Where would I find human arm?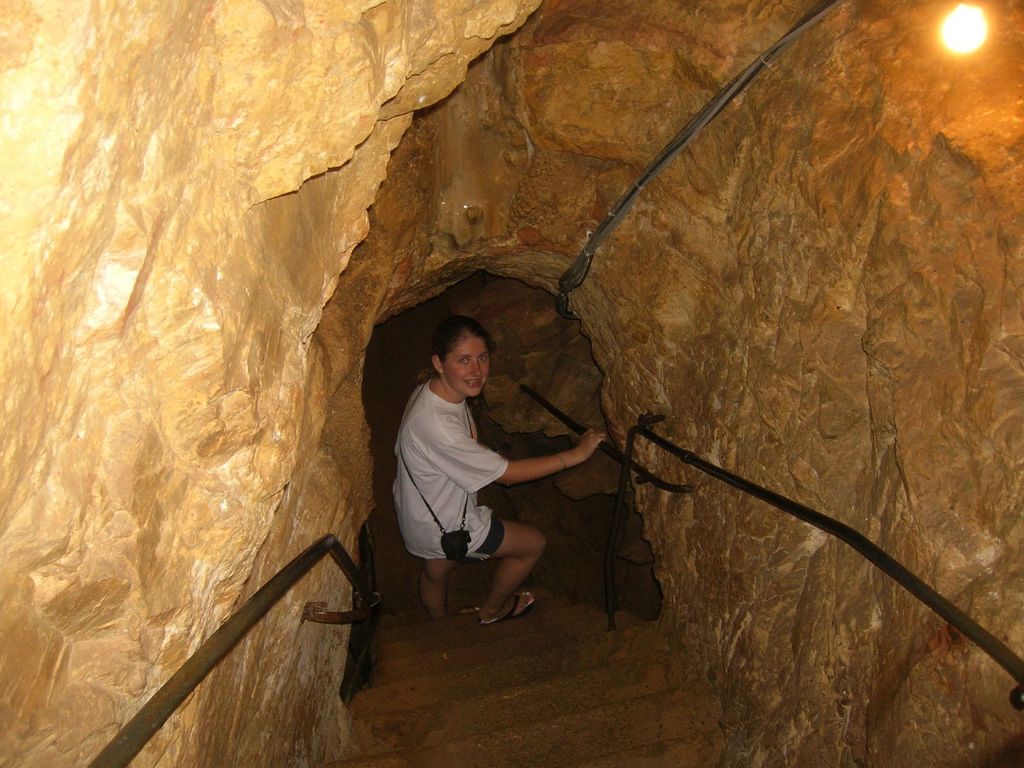
At (412,407,603,482).
